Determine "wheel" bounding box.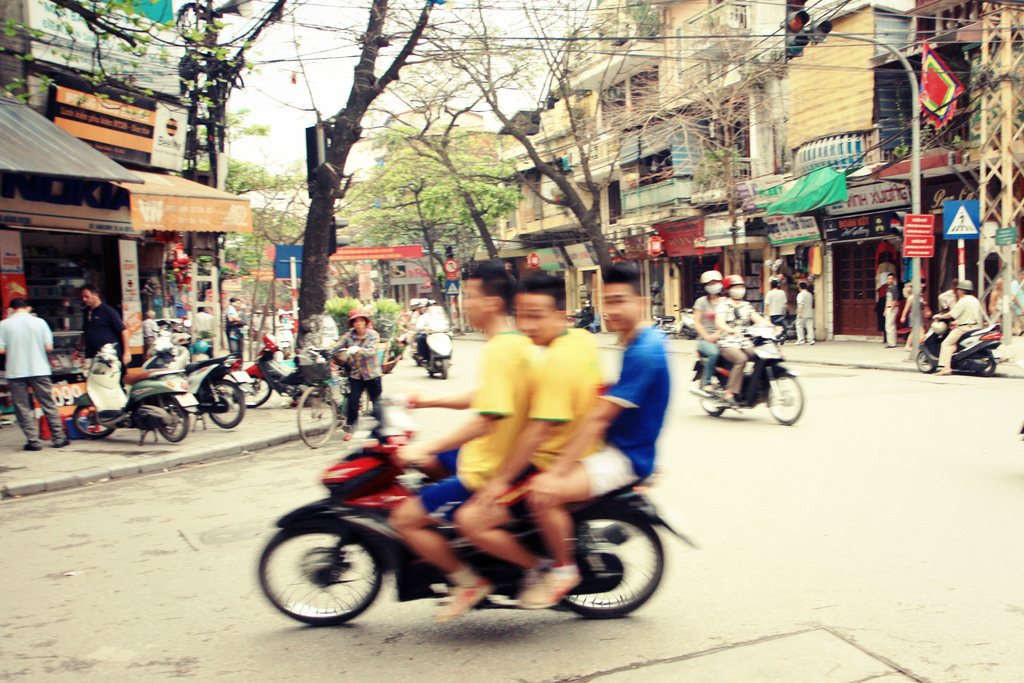
Determined: region(257, 532, 381, 624).
